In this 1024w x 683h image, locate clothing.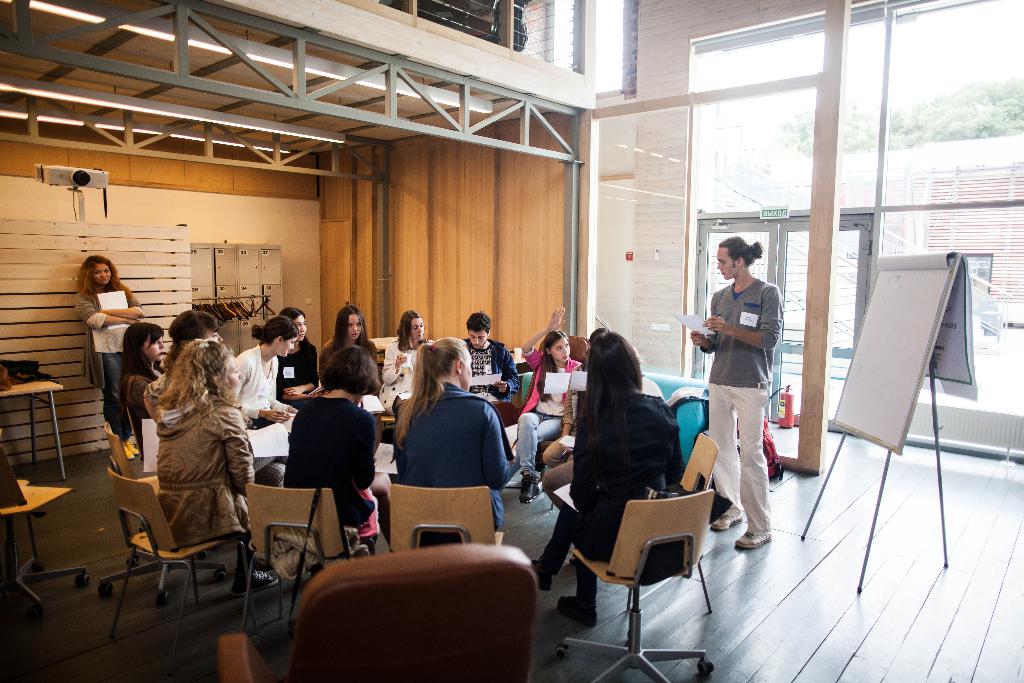
Bounding box: (122, 371, 155, 455).
